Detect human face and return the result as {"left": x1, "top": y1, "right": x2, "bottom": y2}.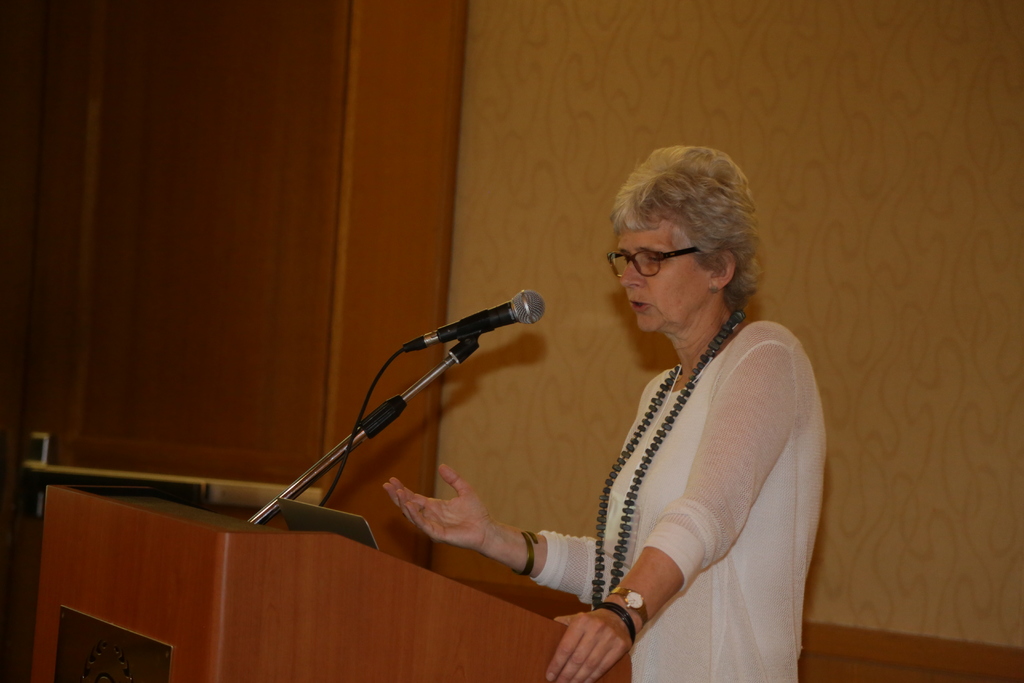
{"left": 616, "top": 214, "right": 706, "bottom": 331}.
